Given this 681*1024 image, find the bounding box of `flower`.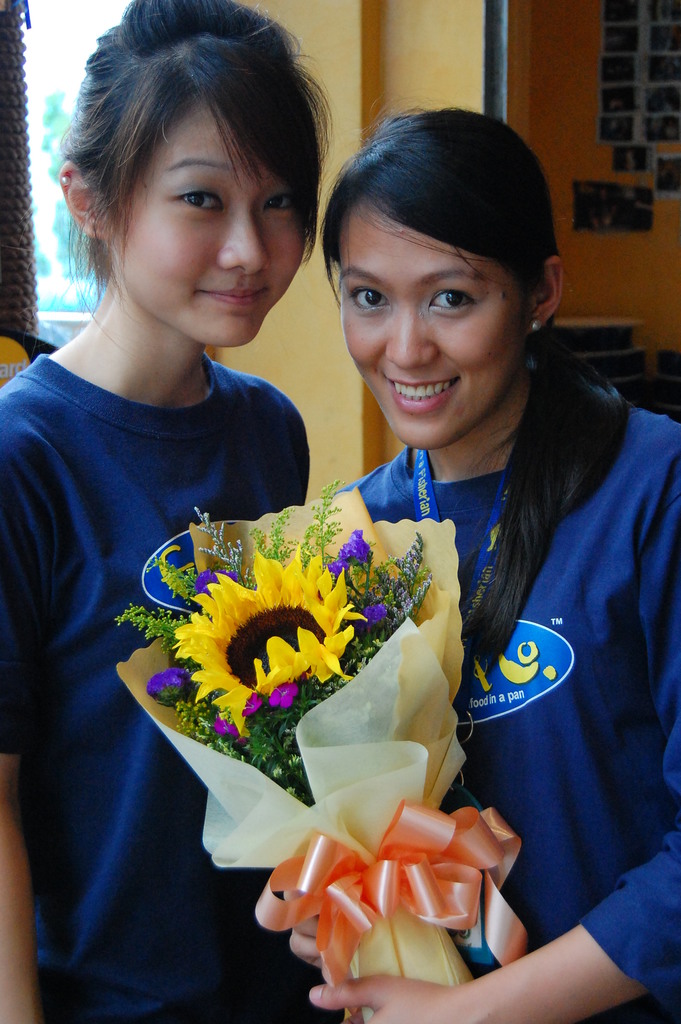
<box>172,550,368,758</box>.
